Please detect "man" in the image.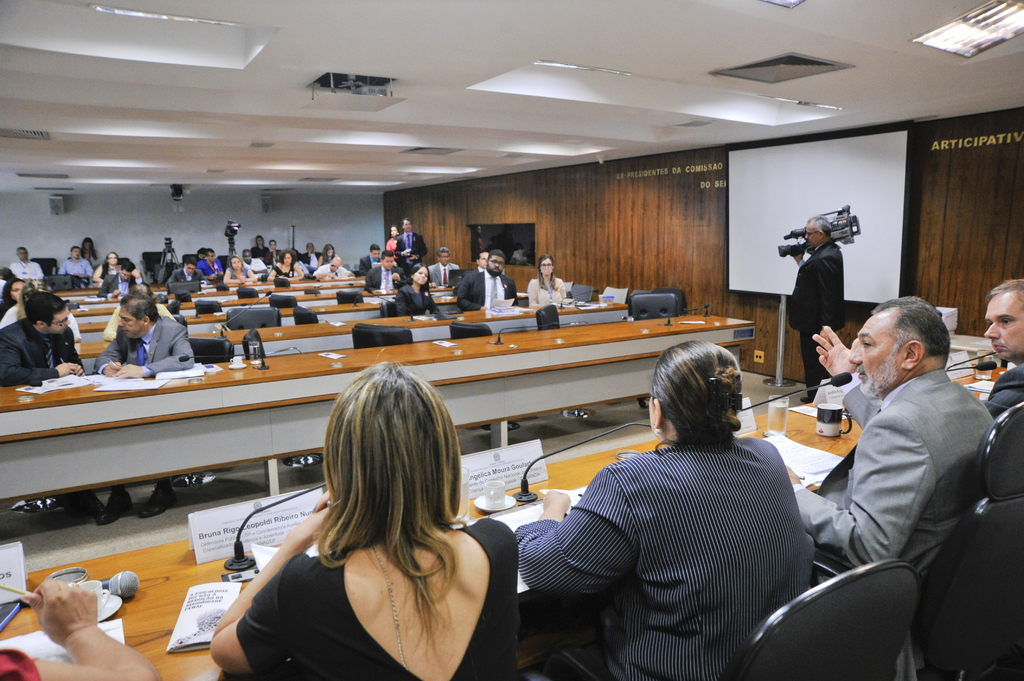
<bbox>357, 241, 381, 274</bbox>.
